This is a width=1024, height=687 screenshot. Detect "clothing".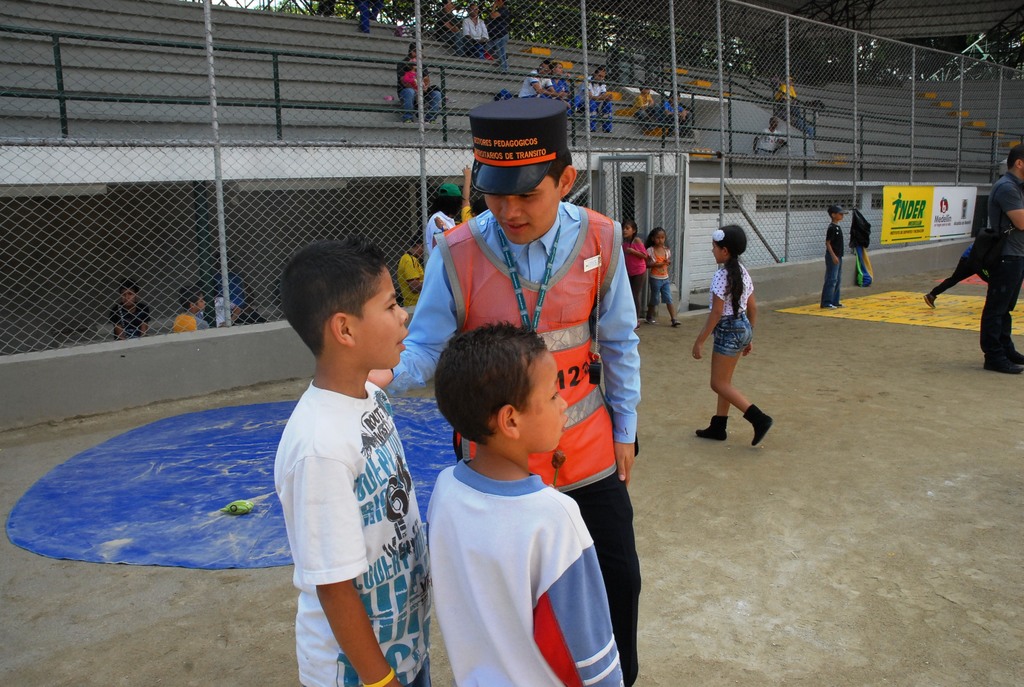
<region>435, 10, 451, 42</region>.
